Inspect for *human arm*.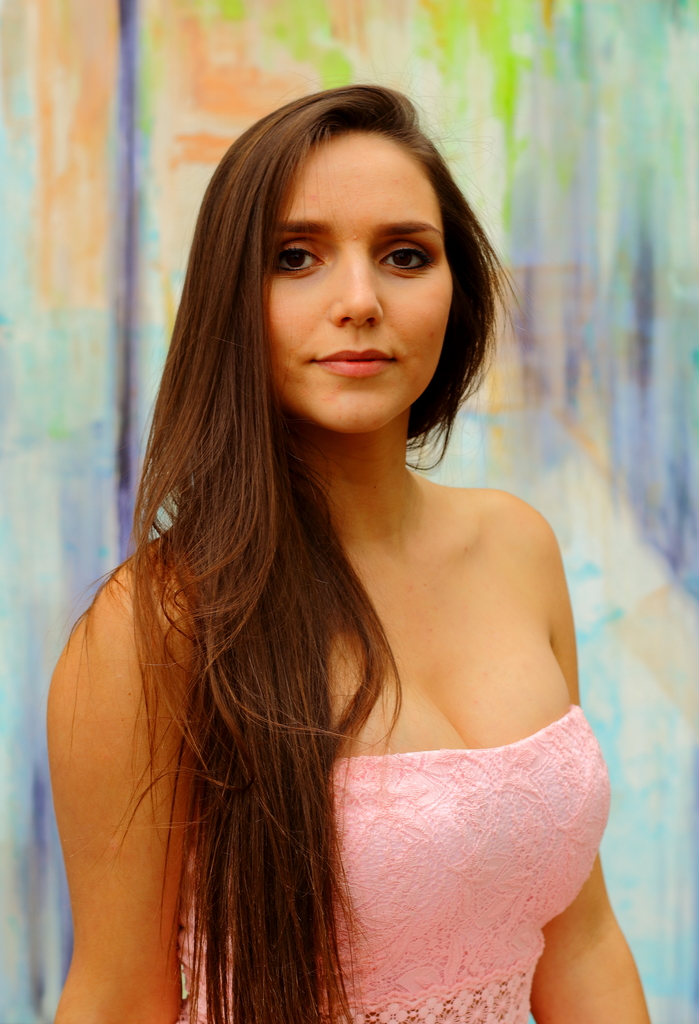
Inspection: <region>46, 568, 177, 1023</region>.
